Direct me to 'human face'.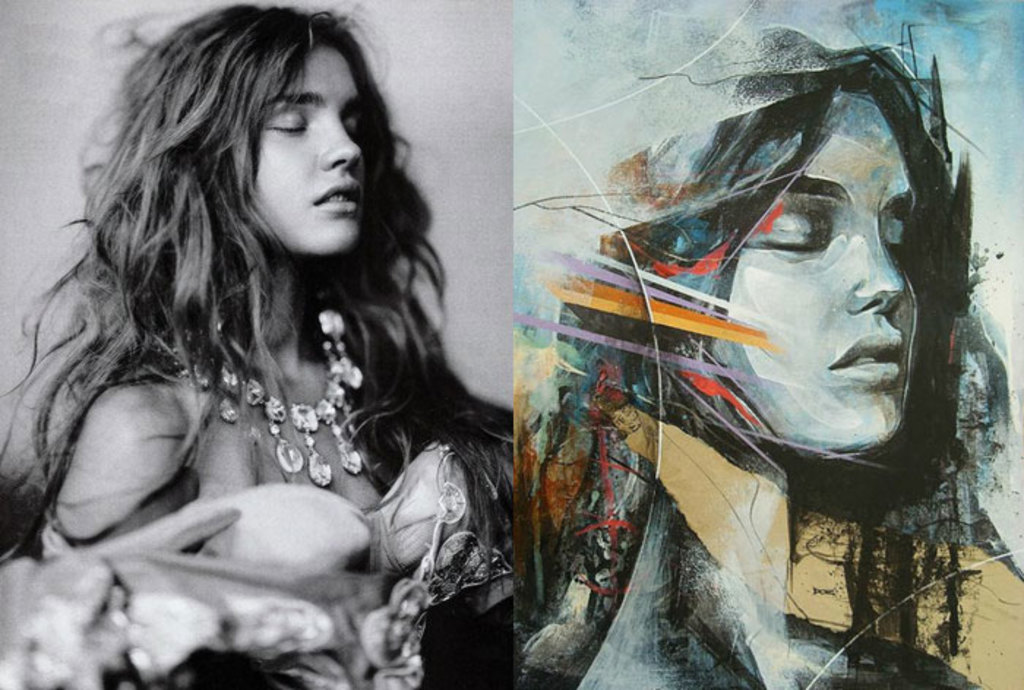
Direction: l=709, t=92, r=919, b=455.
